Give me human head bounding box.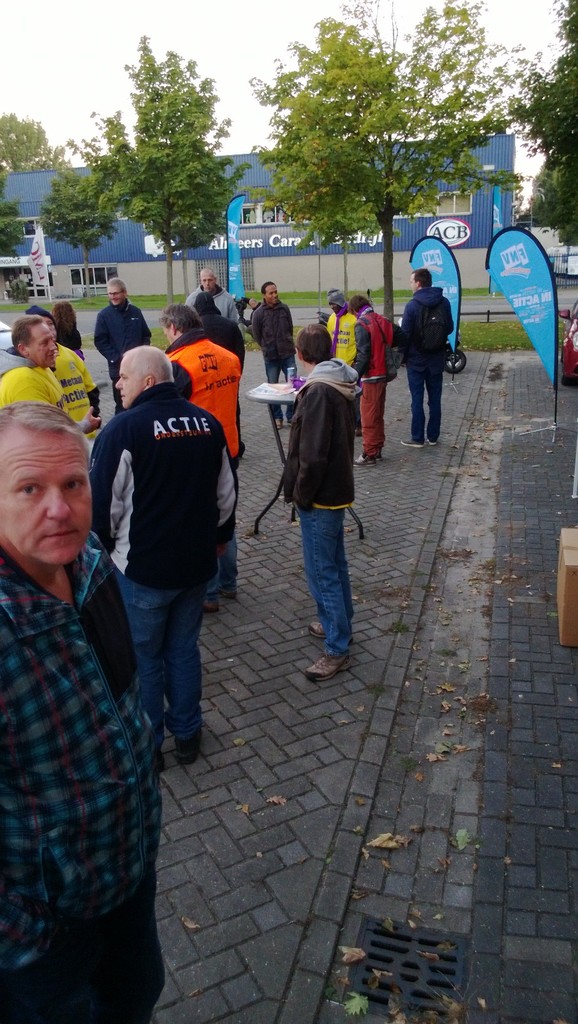
<region>258, 282, 281, 303</region>.
